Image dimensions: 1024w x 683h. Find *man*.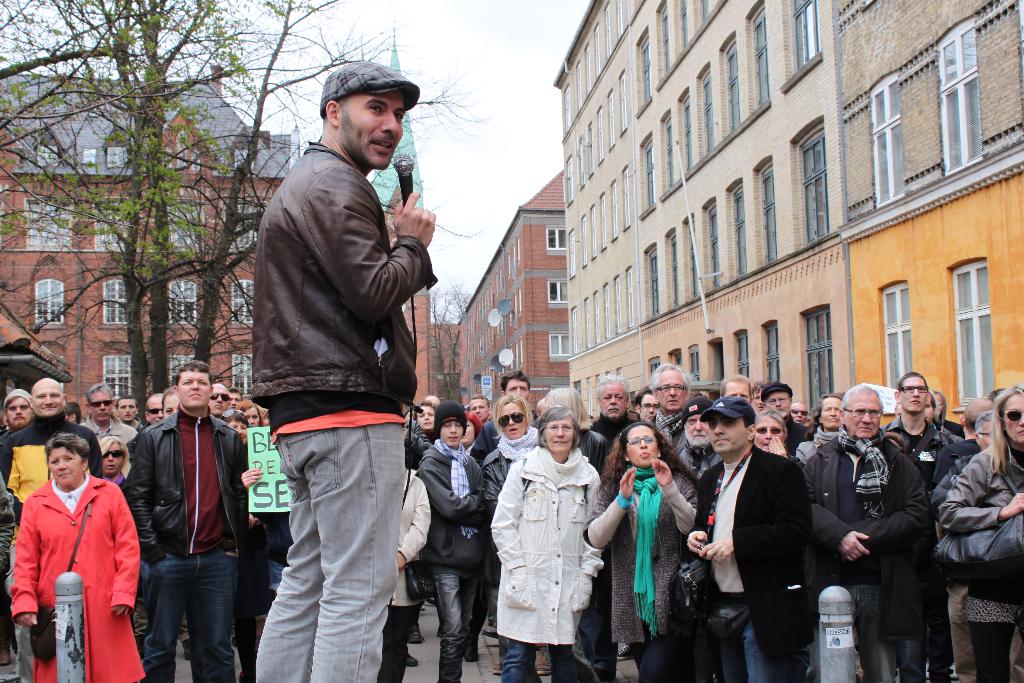
locate(232, 49, 446, 682).
